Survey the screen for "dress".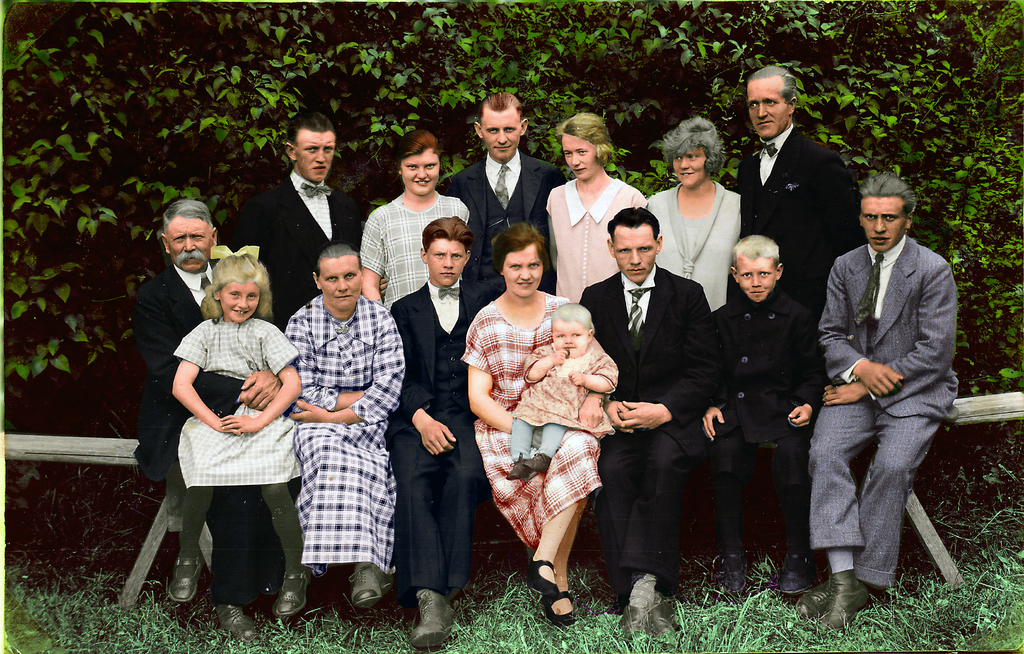
Survey found: Rect(360, 193, 471, 311).
